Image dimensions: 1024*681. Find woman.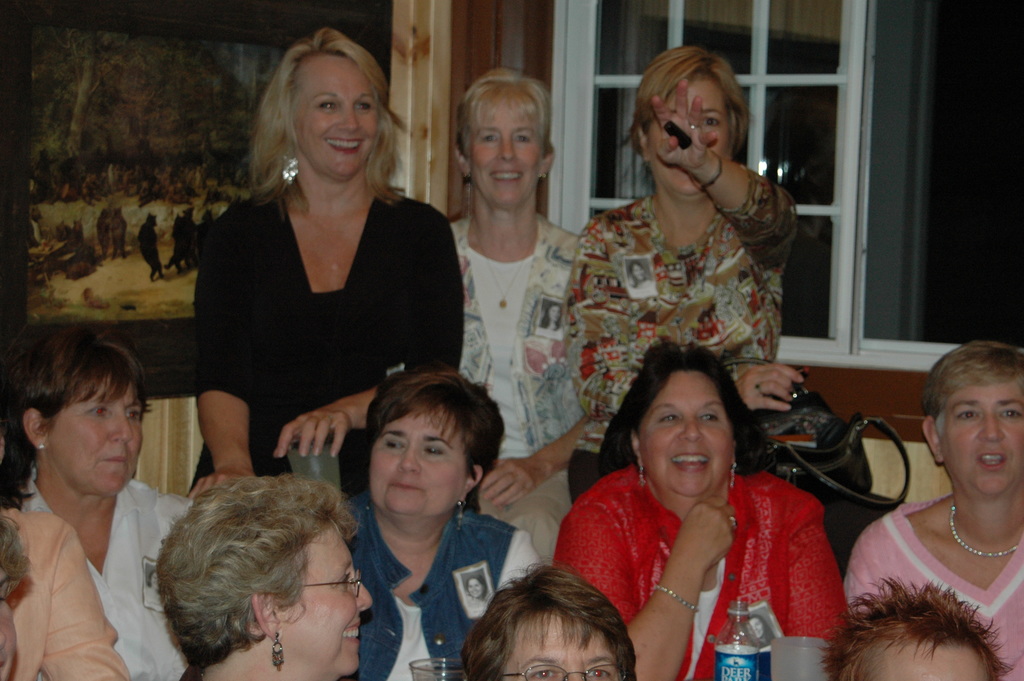
(x1=0, y1=339, x2=188, y2=680).
